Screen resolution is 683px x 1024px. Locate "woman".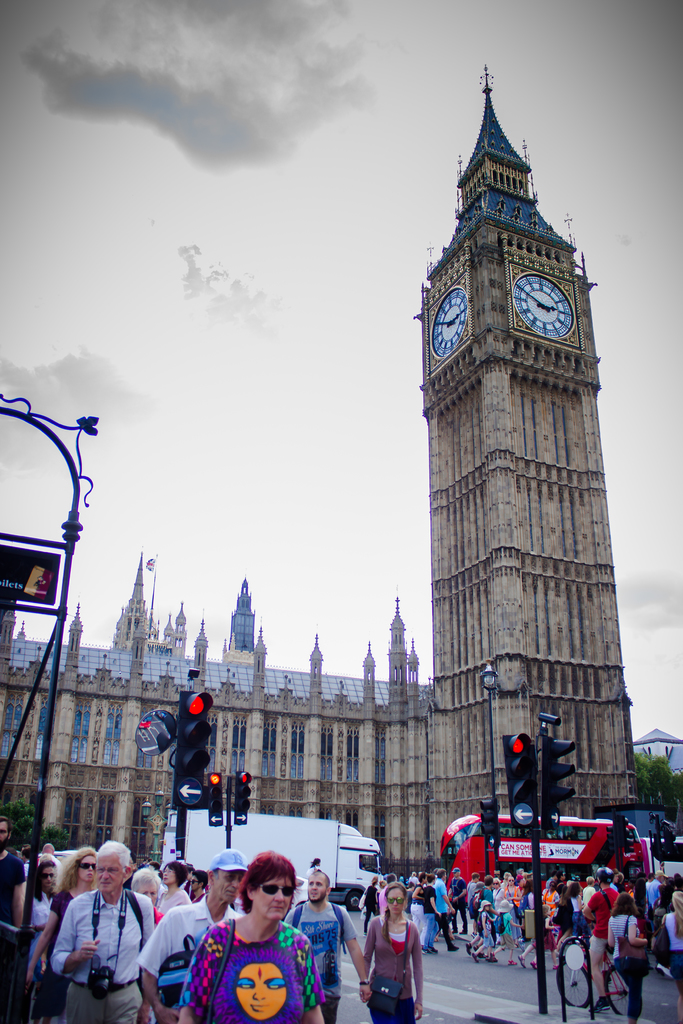
bbox(31, 852, 62, 957).
